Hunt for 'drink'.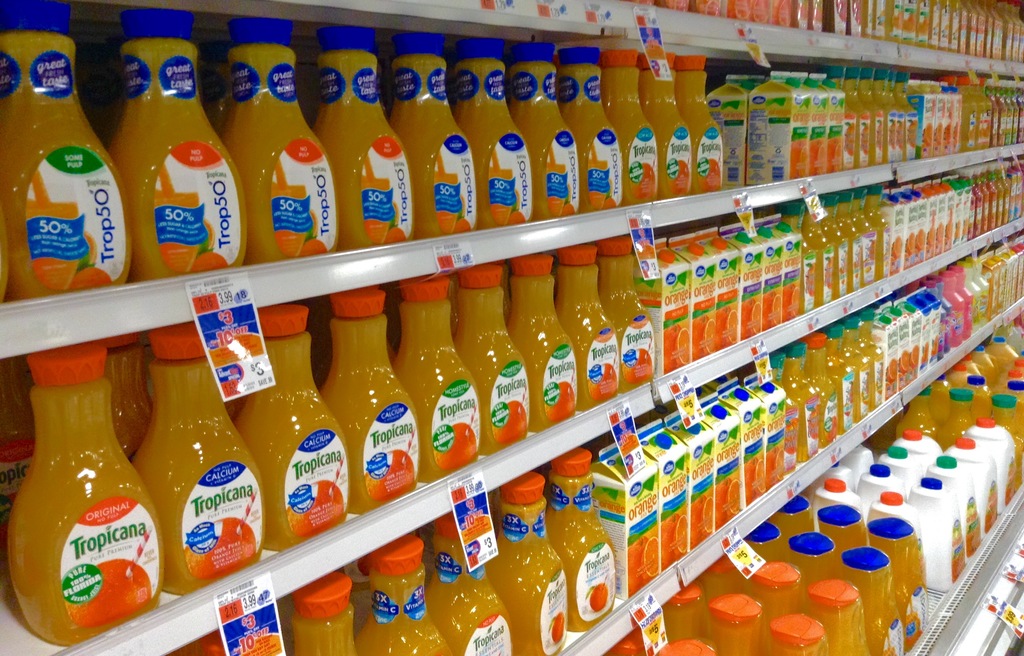
Hunted down at 777:199:814:312.
